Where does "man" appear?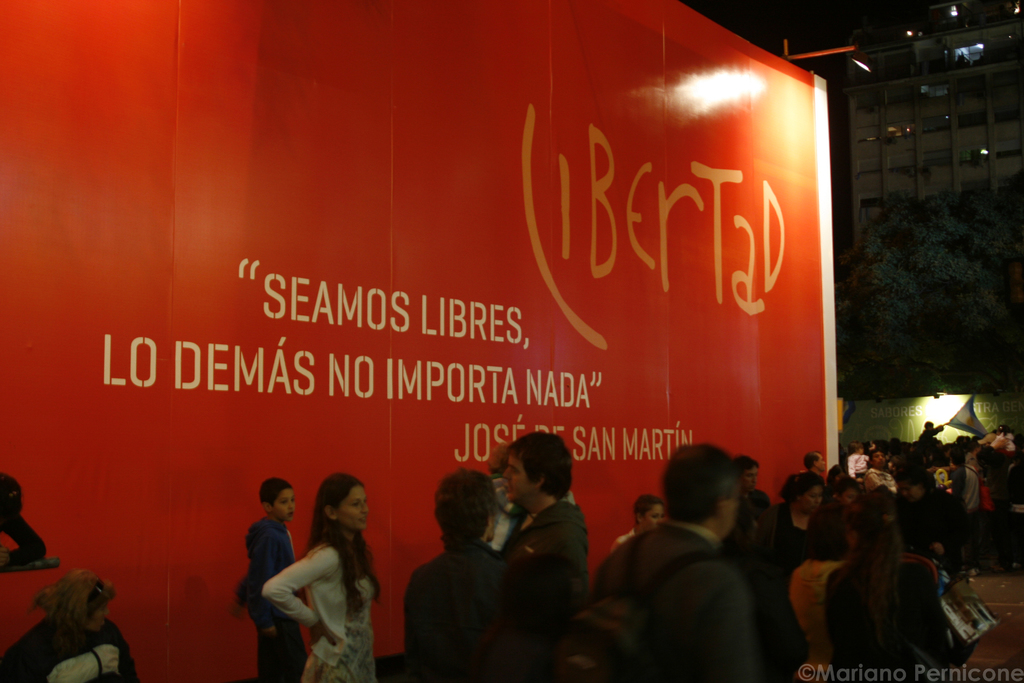
Appears at x1=579, y1=437, x2=755, y2=682.
